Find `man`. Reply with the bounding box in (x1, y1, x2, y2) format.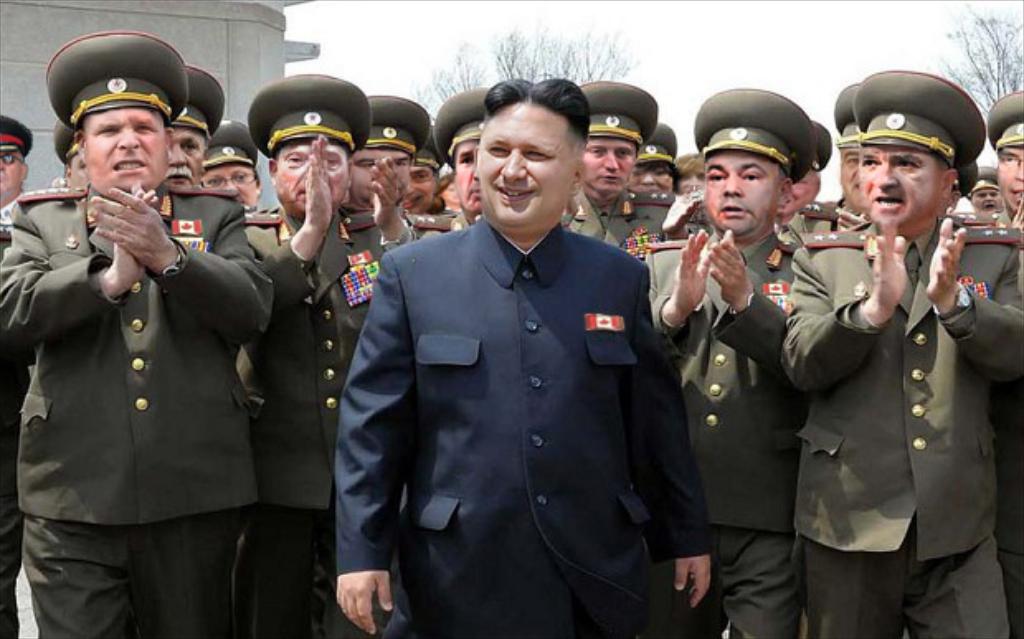
(198, 116, 289, 251).
